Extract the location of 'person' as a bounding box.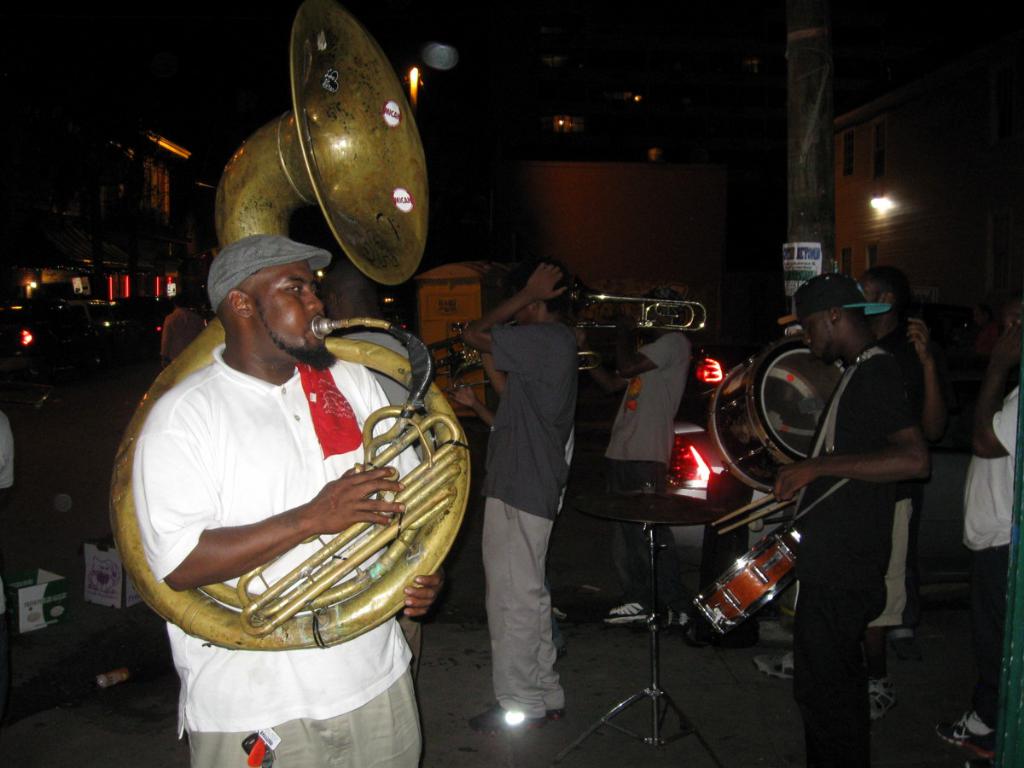
bbox(588, 287, 693, 630).
